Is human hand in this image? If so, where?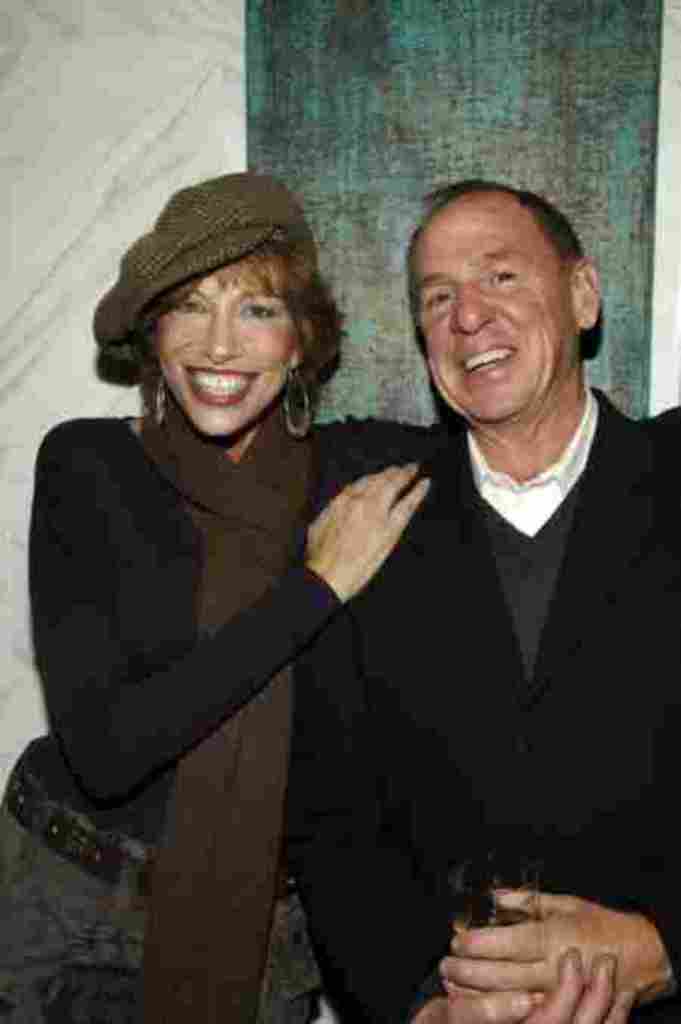
Yes, at Rect(307, 461, 431, 604).
